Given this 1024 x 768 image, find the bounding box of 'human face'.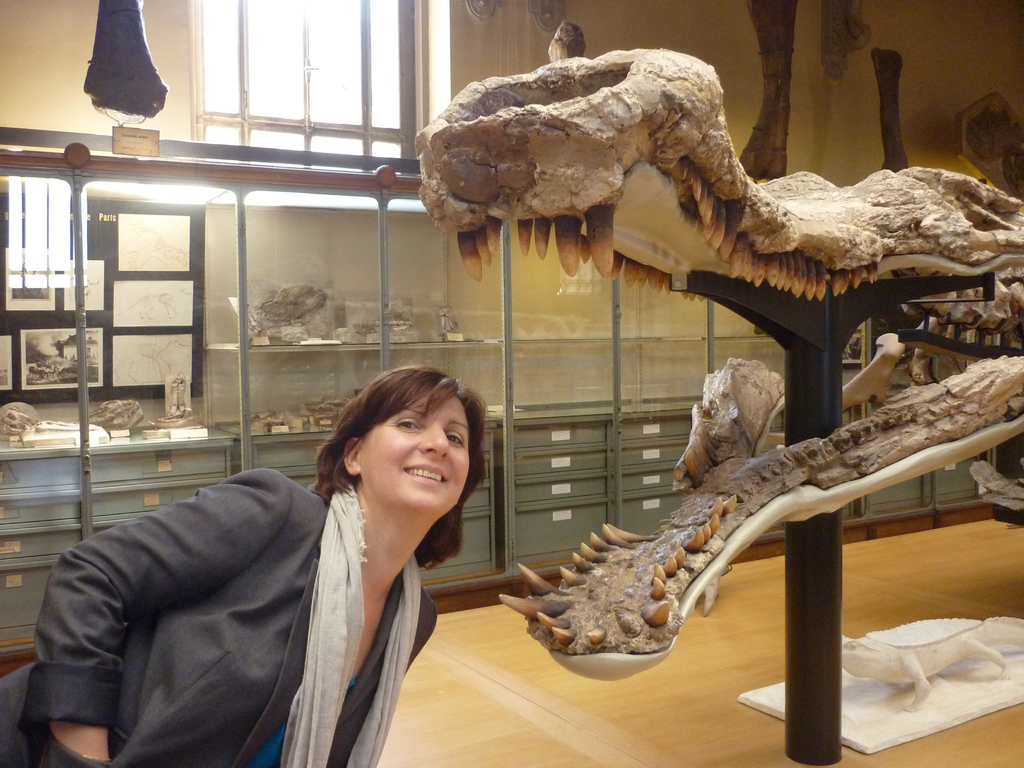
select_region(355, 395, 472, 516).
